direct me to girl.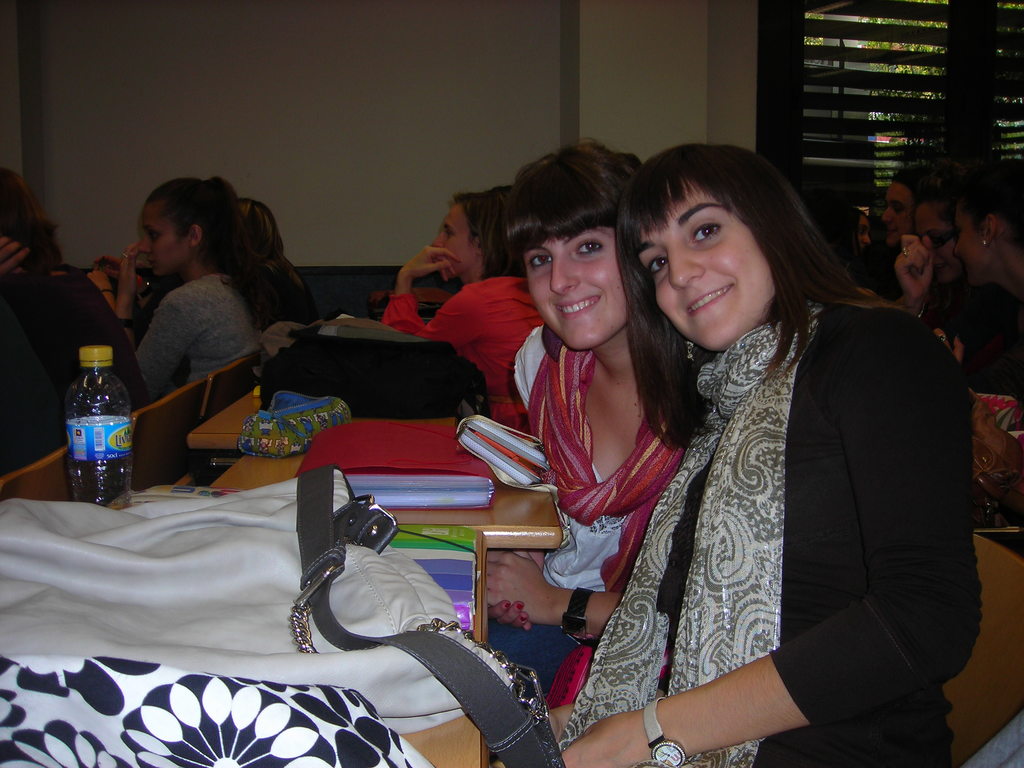
Direction: Rect(893, 187, 961, 344).
